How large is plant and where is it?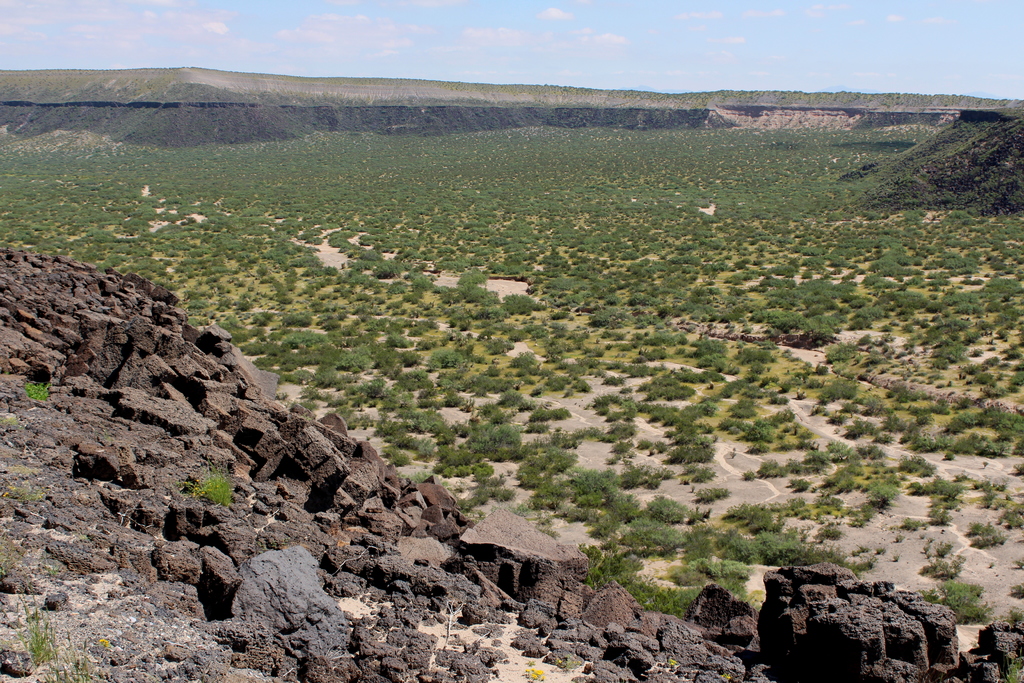
Bounding box: rect(185, 462, 239, 504).
